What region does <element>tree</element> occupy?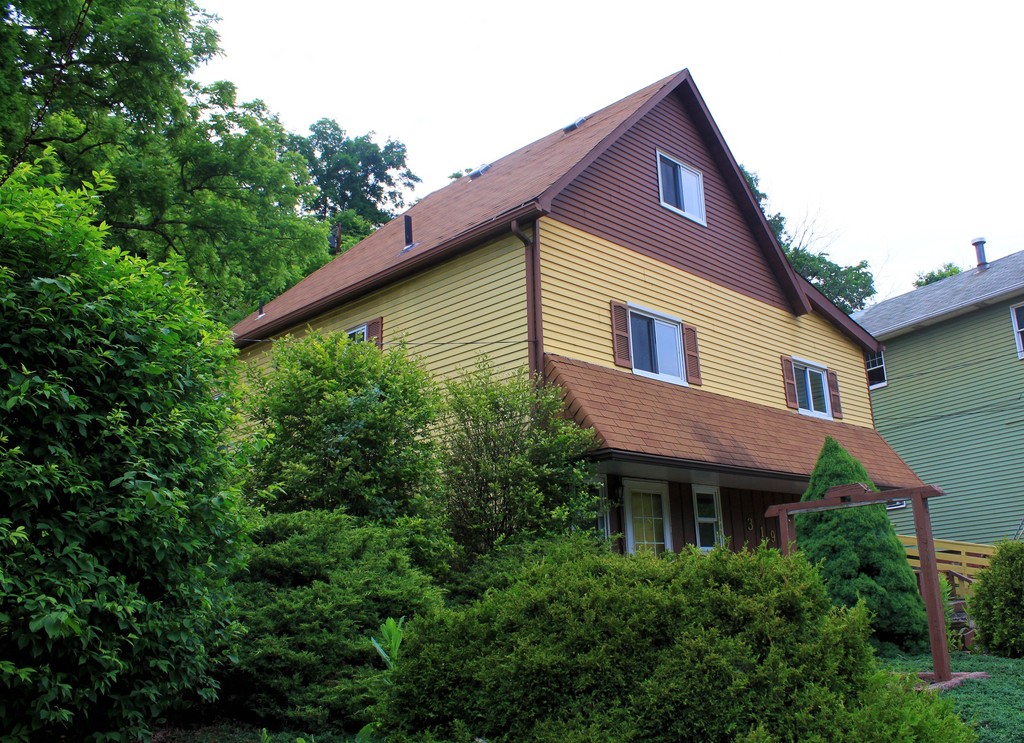
box=[153, 75, 339, 324].
